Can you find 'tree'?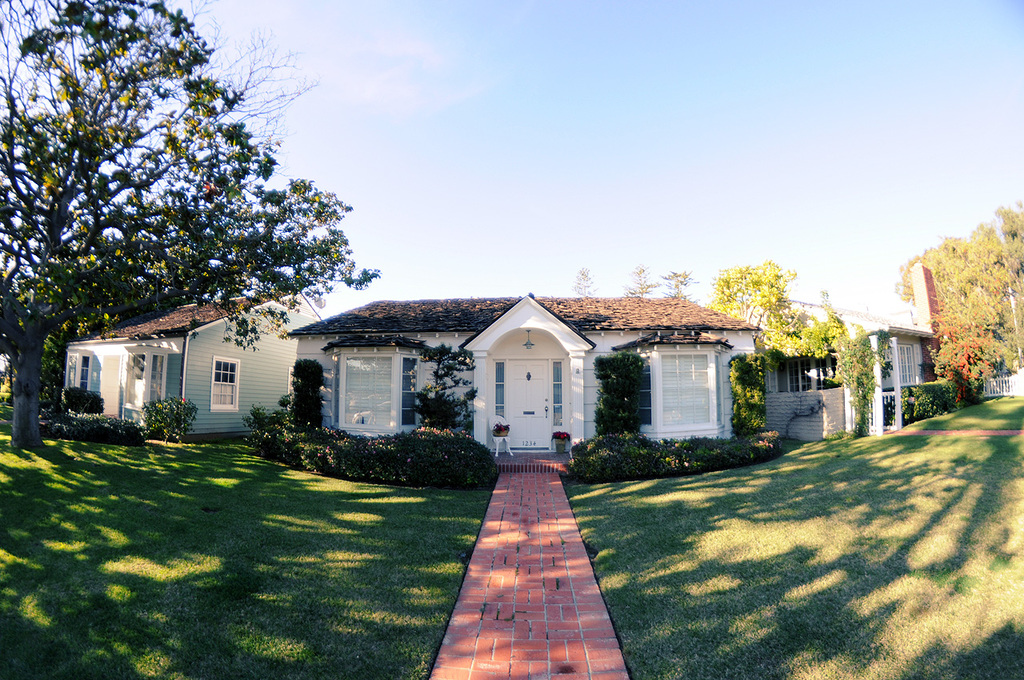
Yes, bounding box: x1=920 y1=200 x2=1021 y2=417.
